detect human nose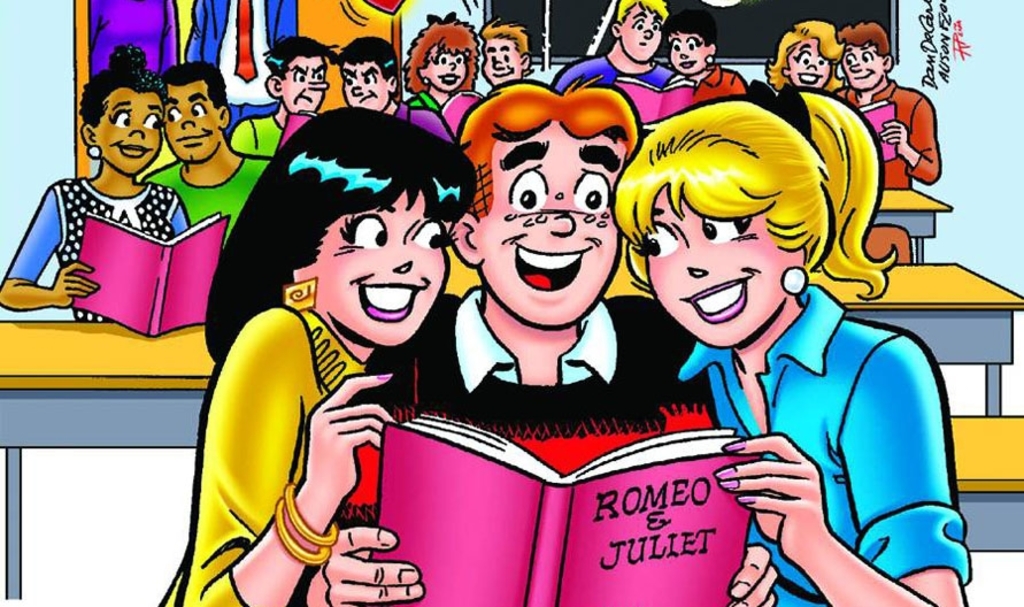
<region>347, 82, 364, 97</region>
